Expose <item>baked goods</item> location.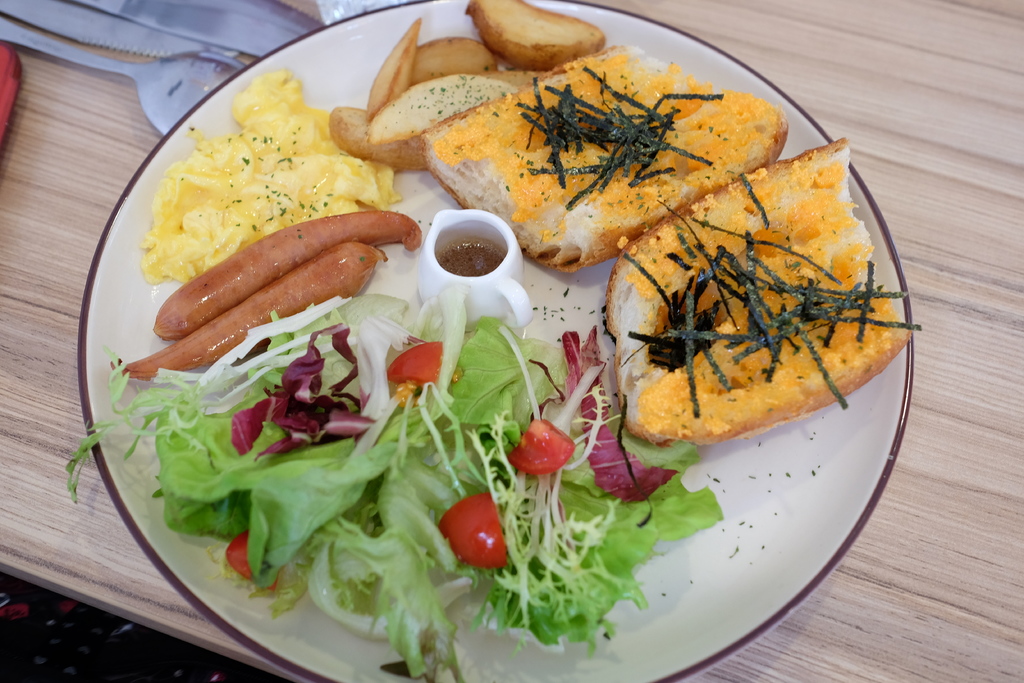
Exposed at <bbox>415, 35, 495, 80</bbox>.
